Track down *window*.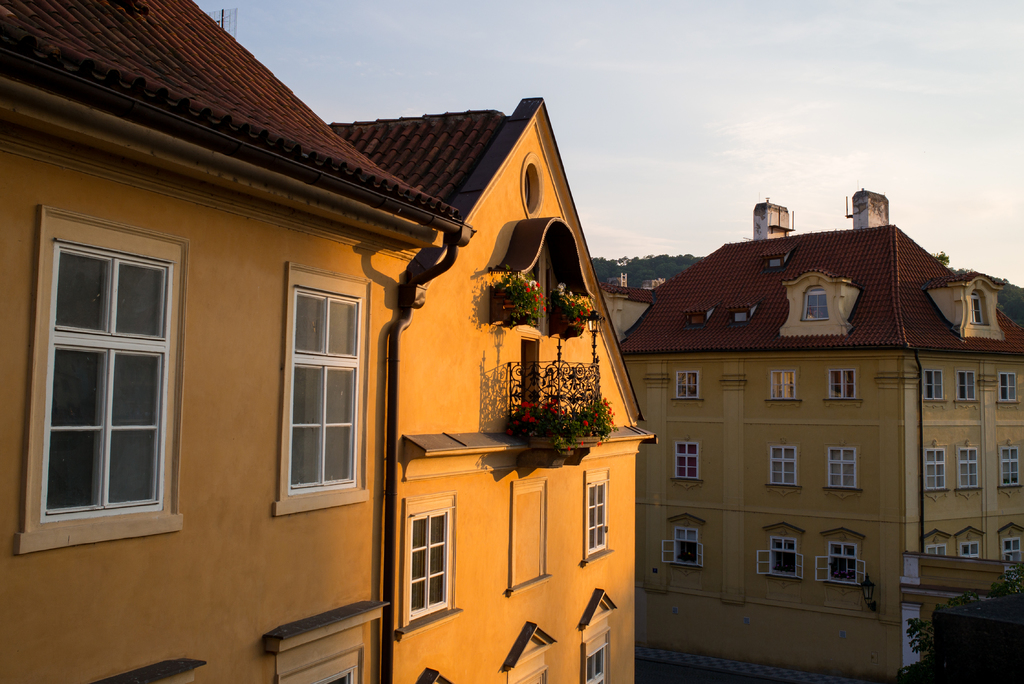
Tracked to pyautogui.locateOnScreen(394, 491, 465, 639).
